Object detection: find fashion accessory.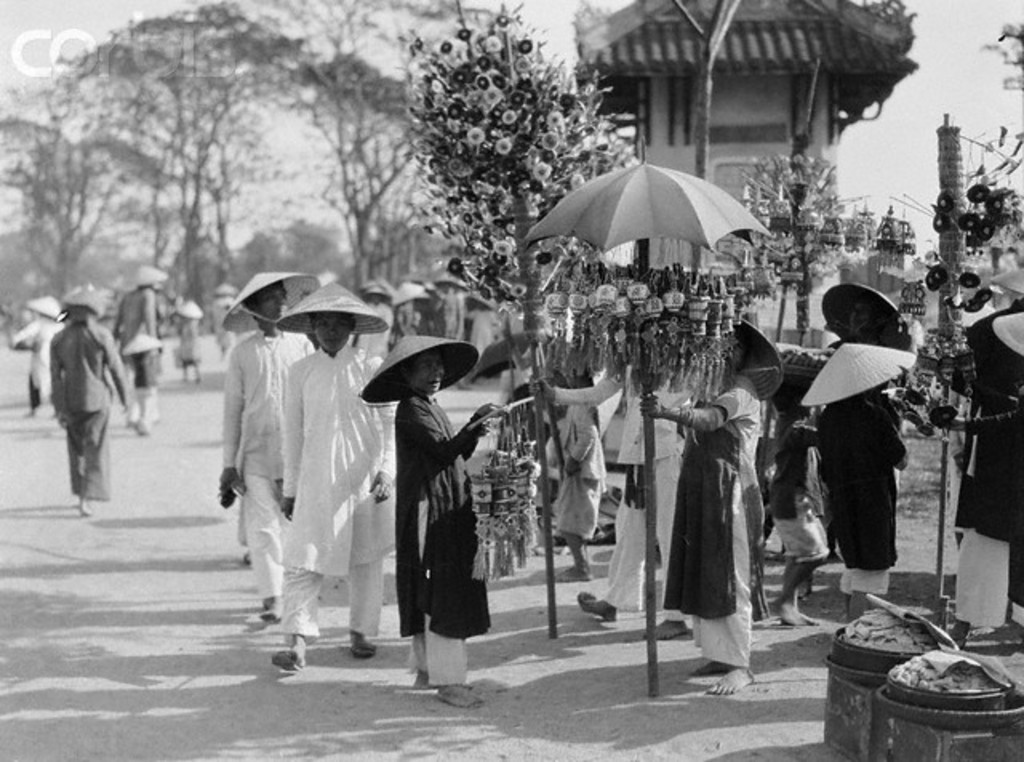
723/314/784/405.
